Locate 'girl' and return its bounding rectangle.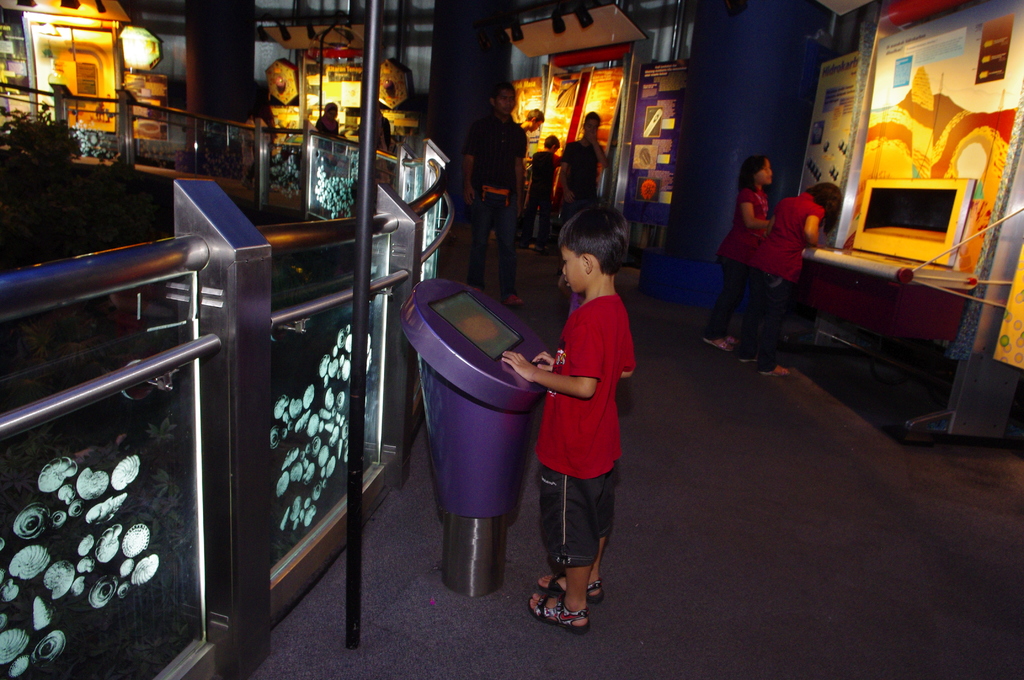
(738, 182, 843, 378).
